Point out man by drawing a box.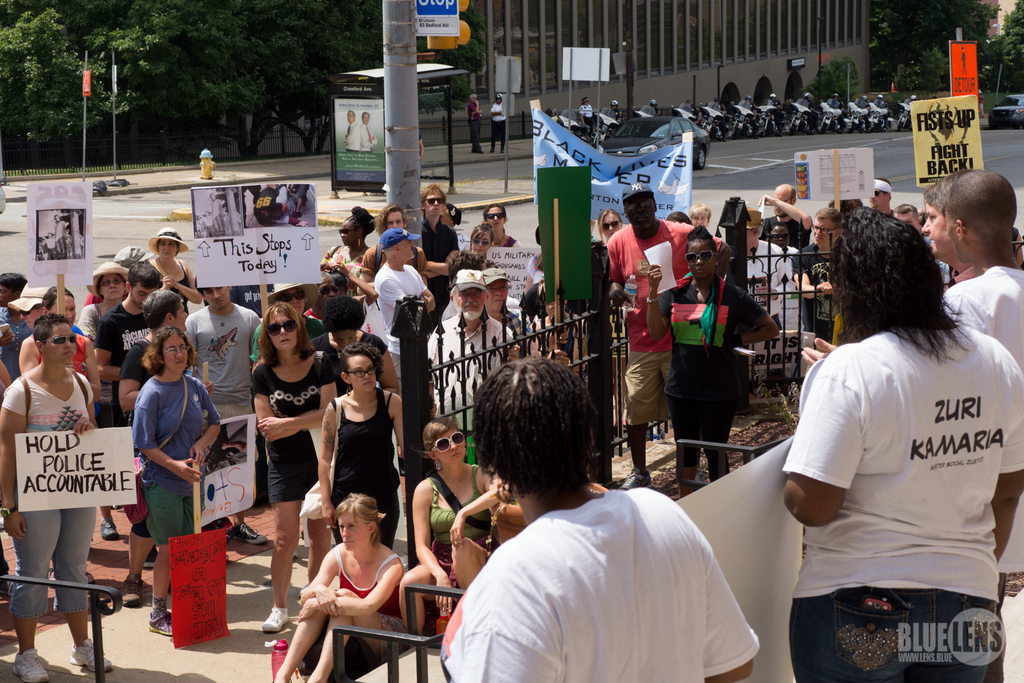
rect(751, 183, 808, 251).
